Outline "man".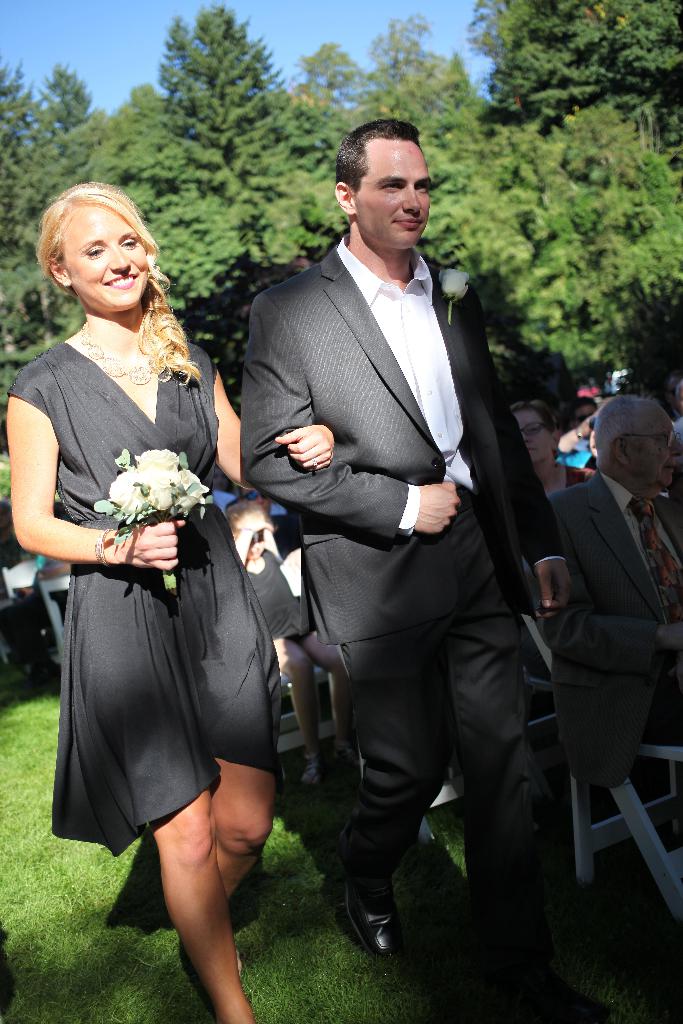
Outline: 239, 94, 563, 980.
